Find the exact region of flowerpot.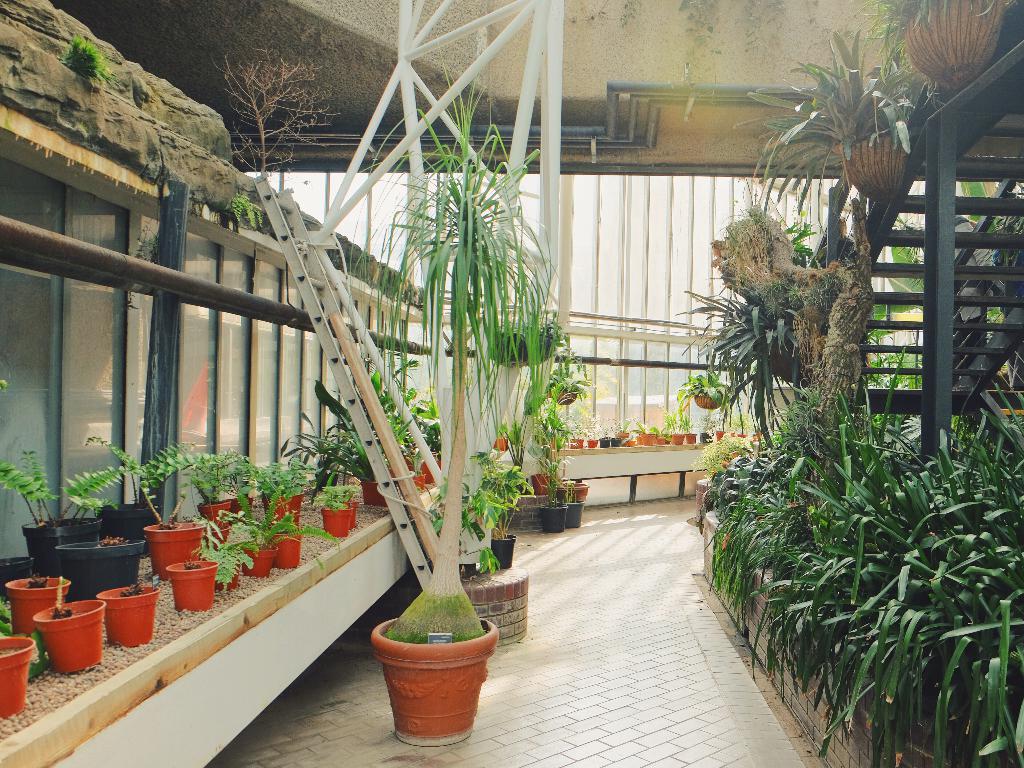
Exact region: [5, 574, 72, 637].
